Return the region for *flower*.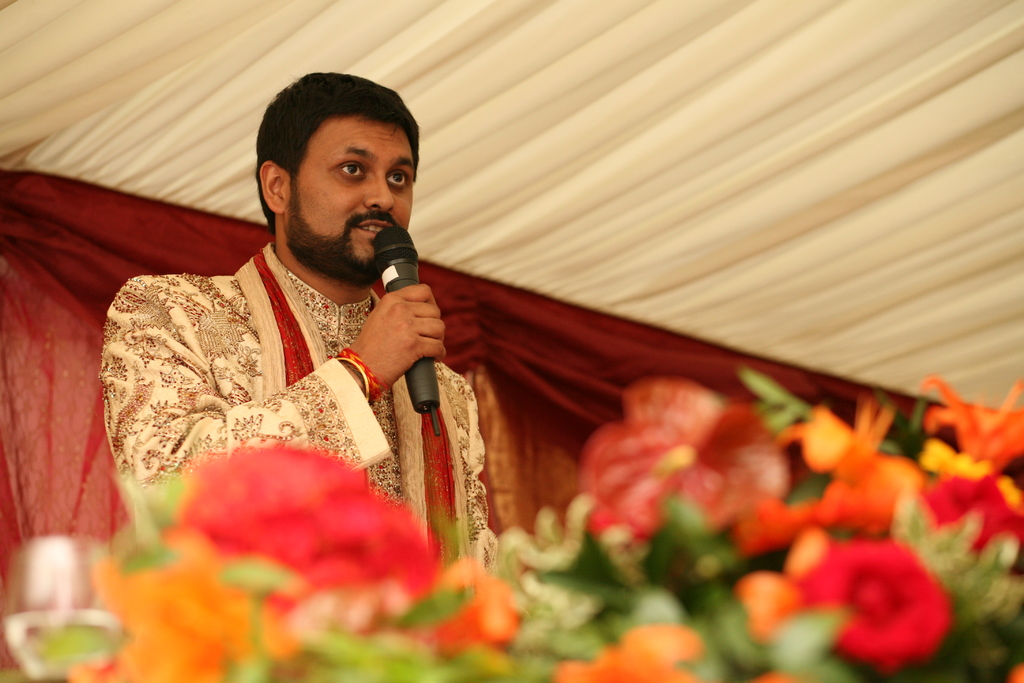
BBox(771, 527, 961, 666).
